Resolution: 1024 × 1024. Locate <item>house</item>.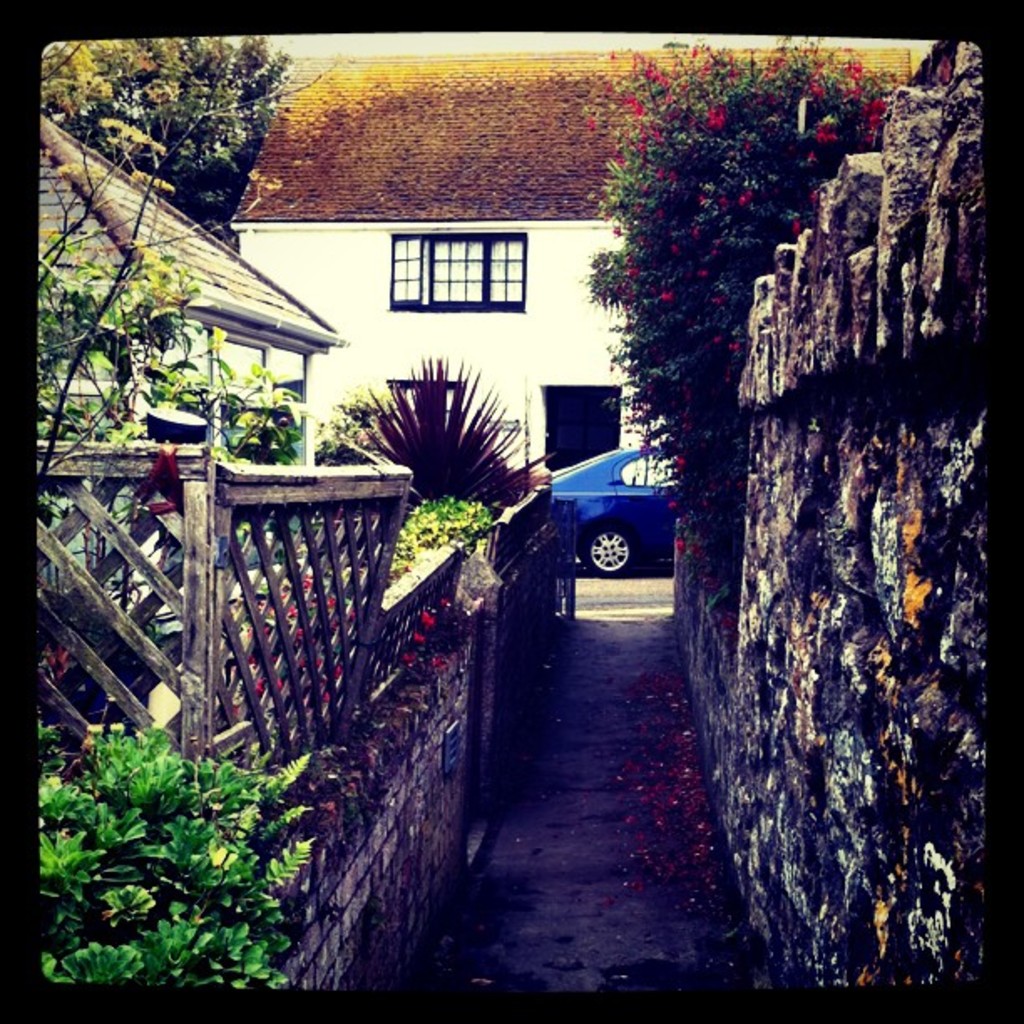
select_region(223, 54, 912, 480).
